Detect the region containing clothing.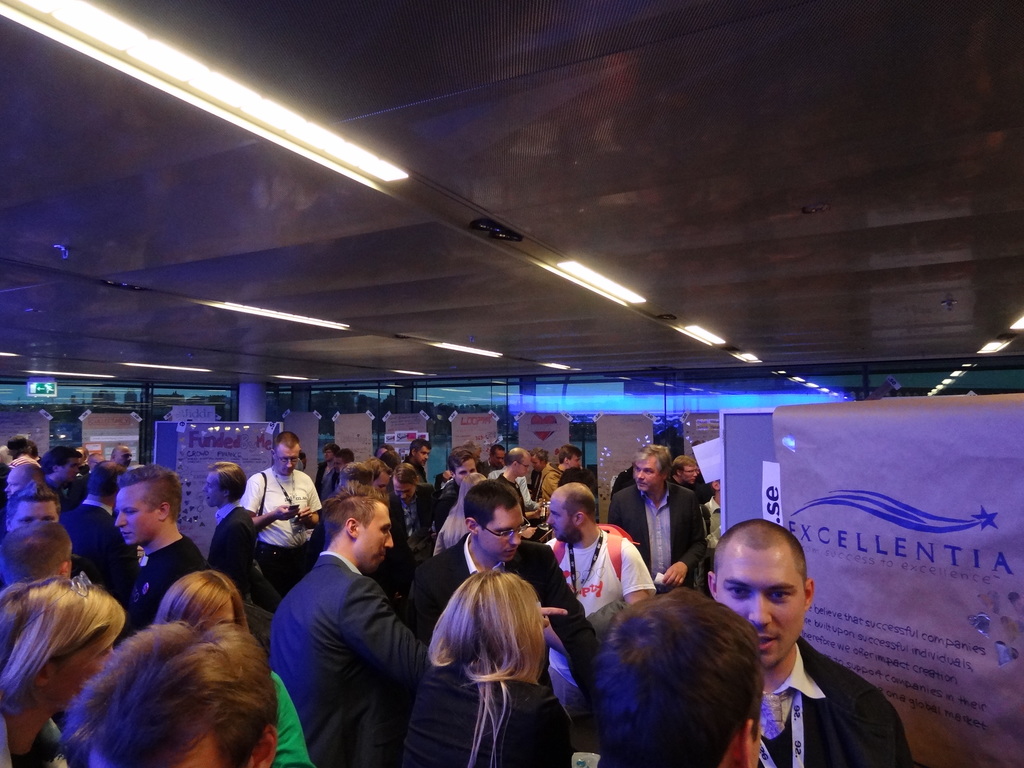
bbox=(722, 614, 909, 767).
